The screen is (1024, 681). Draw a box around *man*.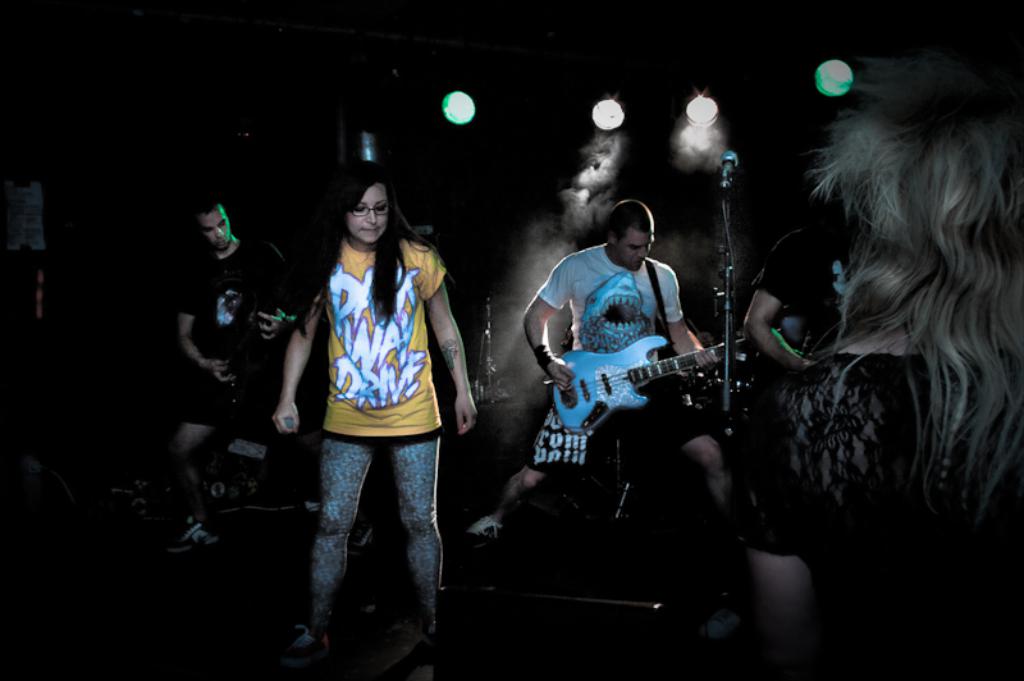
left=530, top=215, right=703, bottom=499.
